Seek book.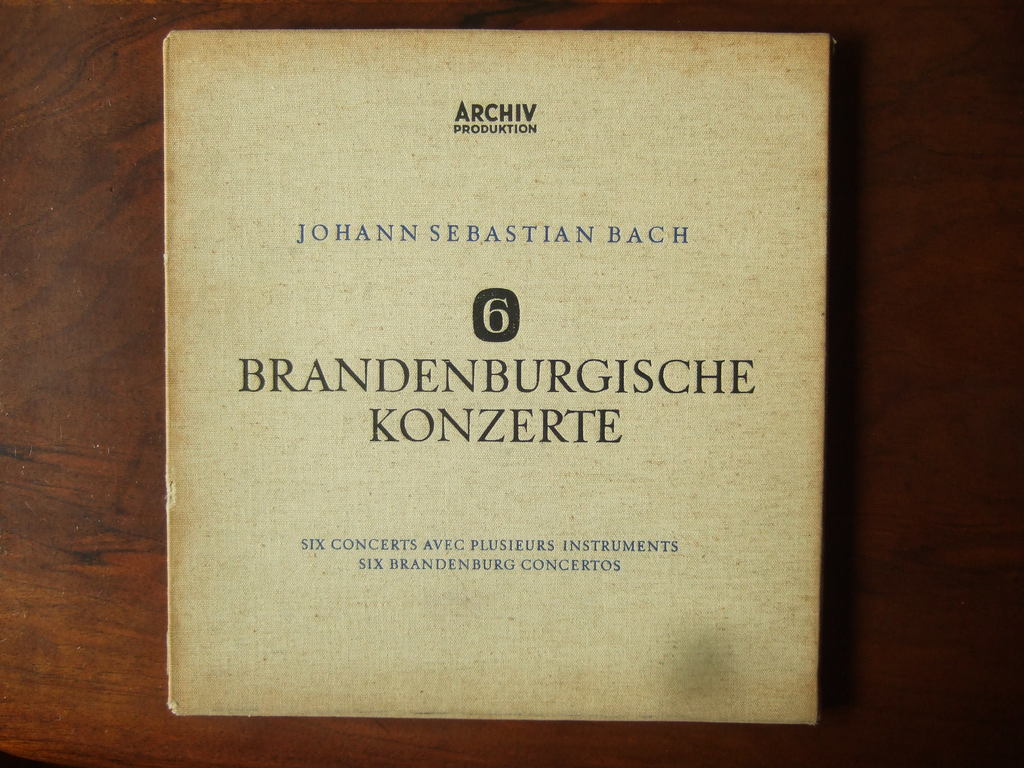
x1=175 y1=25 x2=897 y2=739.
